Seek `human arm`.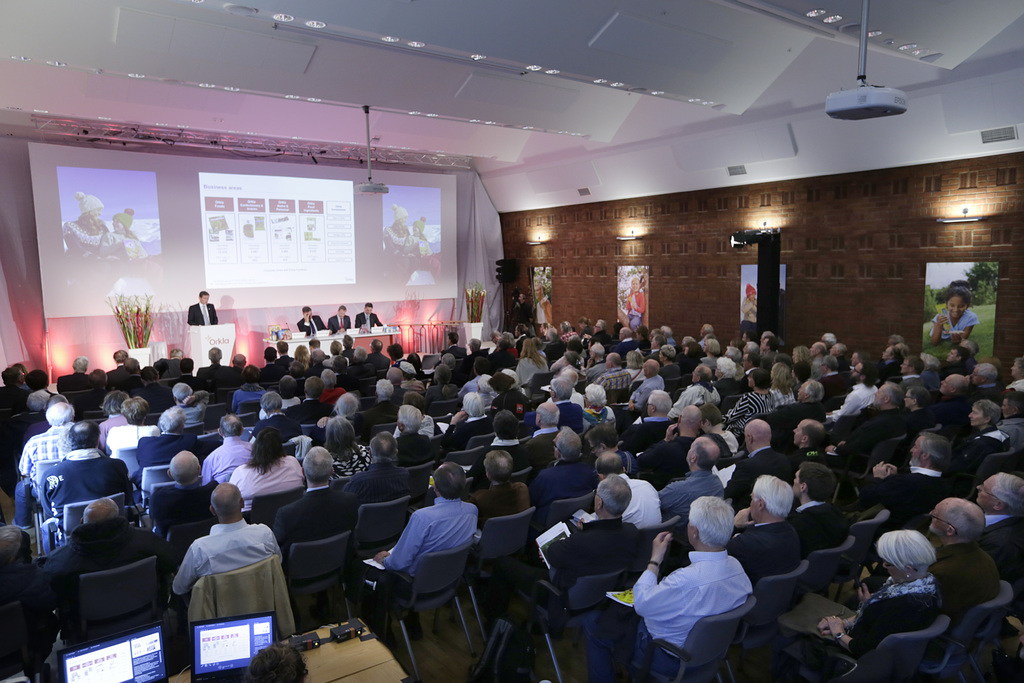
[x1=141, y1=489, x2=173, y2=541].
